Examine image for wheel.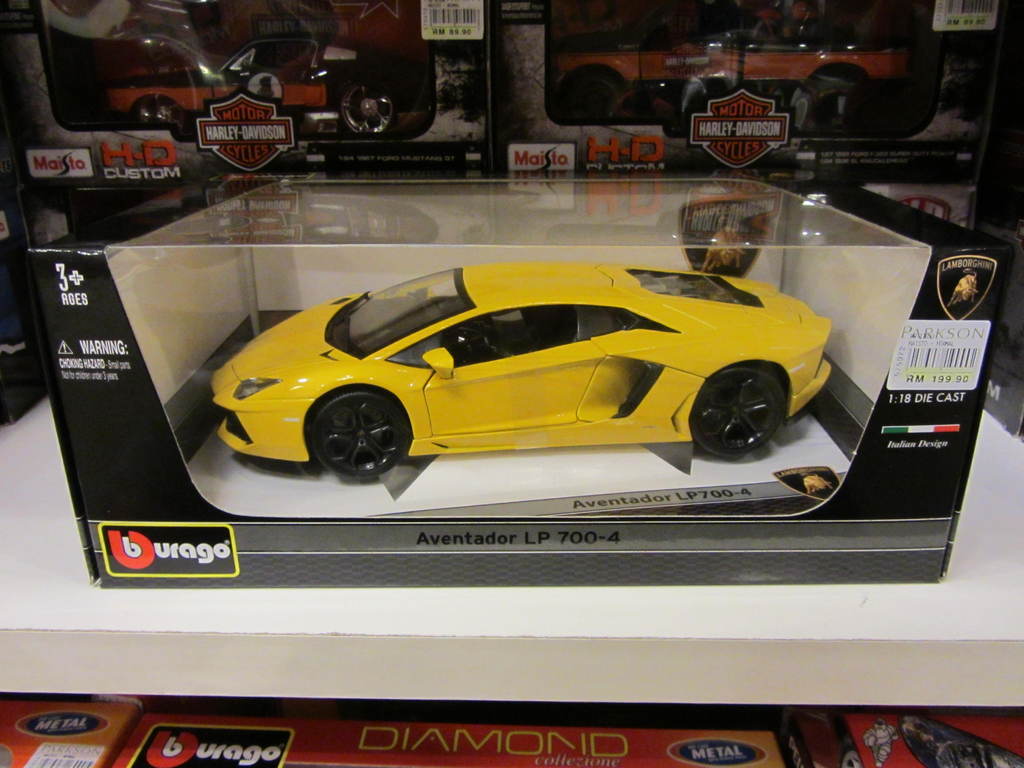
Examination result: <bbox>218, 44, 256, 66</bbox>.
